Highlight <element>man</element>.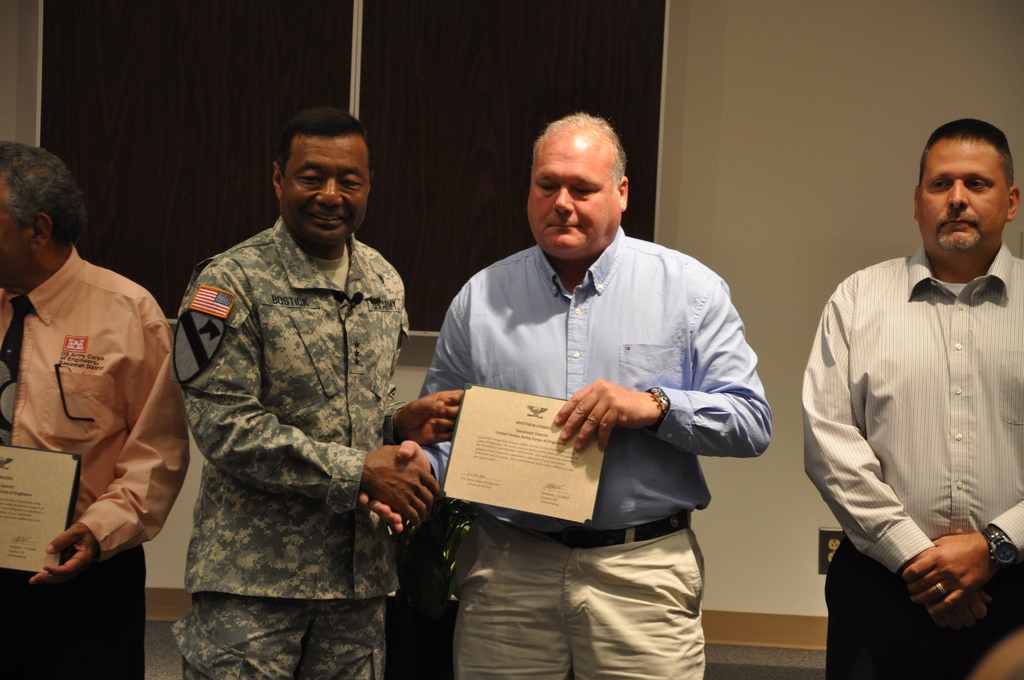
Highlighted region: box(0, 134, 188, 679).
